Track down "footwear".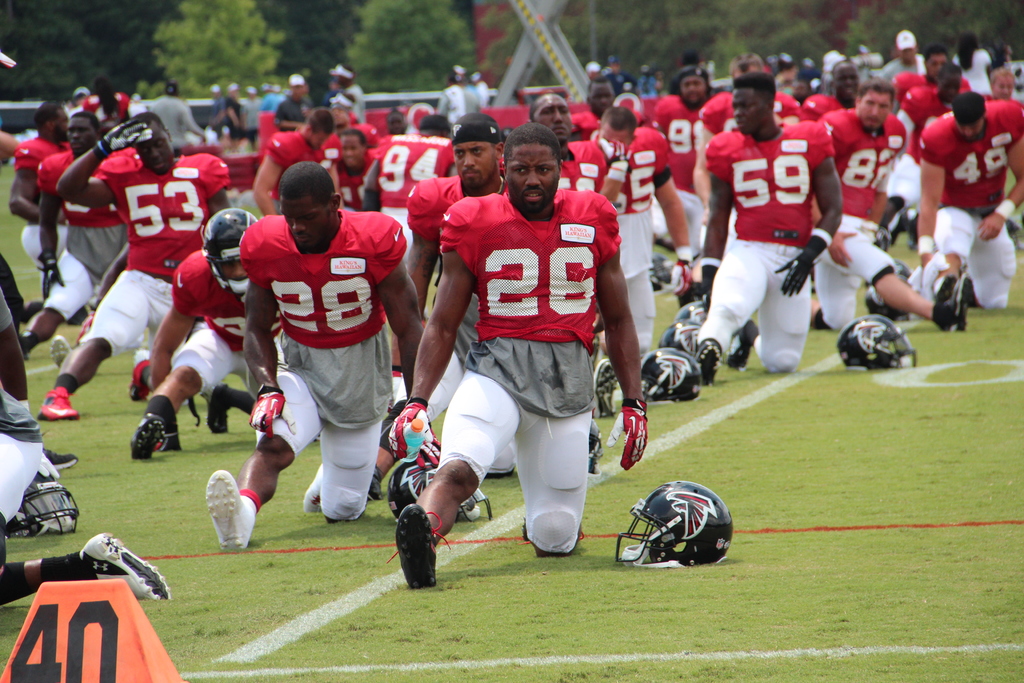
Tracked to left=207, top=383, right=228, bottom=431.
